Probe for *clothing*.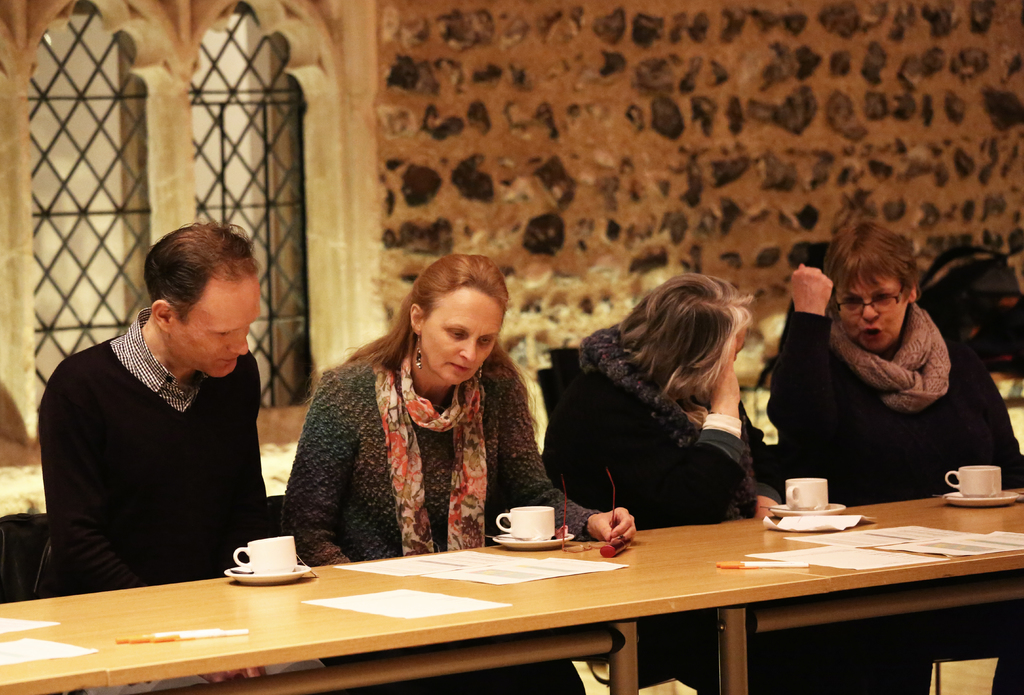
Probe result: rect(764, 297, 1022, 501).
